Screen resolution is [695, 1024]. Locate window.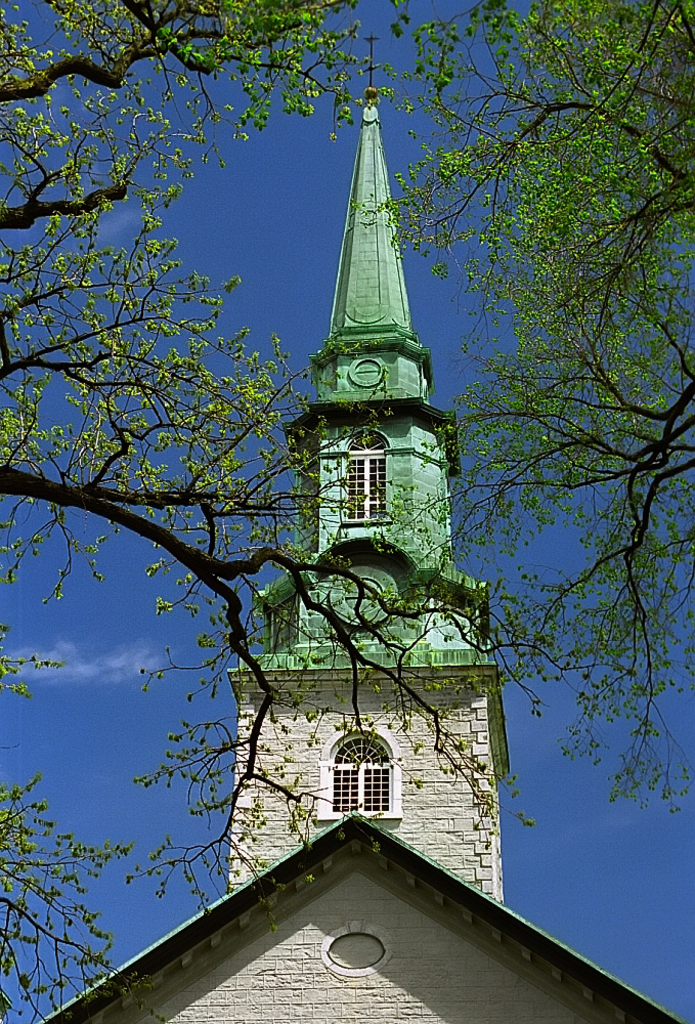
342:428:388:518.
